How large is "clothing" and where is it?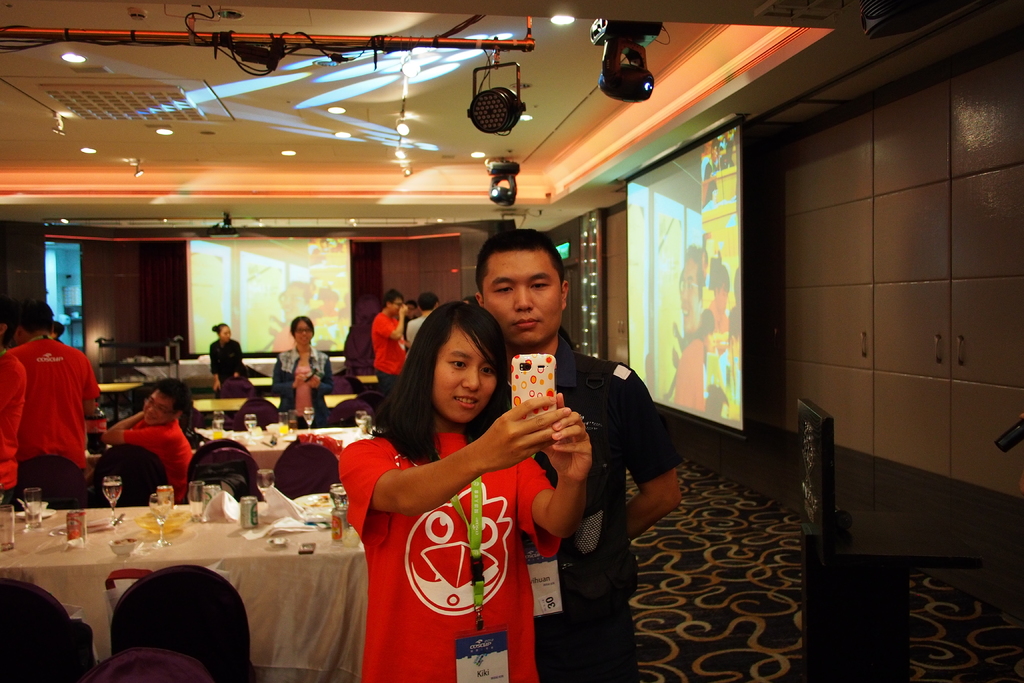
Bounding box: [left=335, top=429, right=540, bottom=682].
